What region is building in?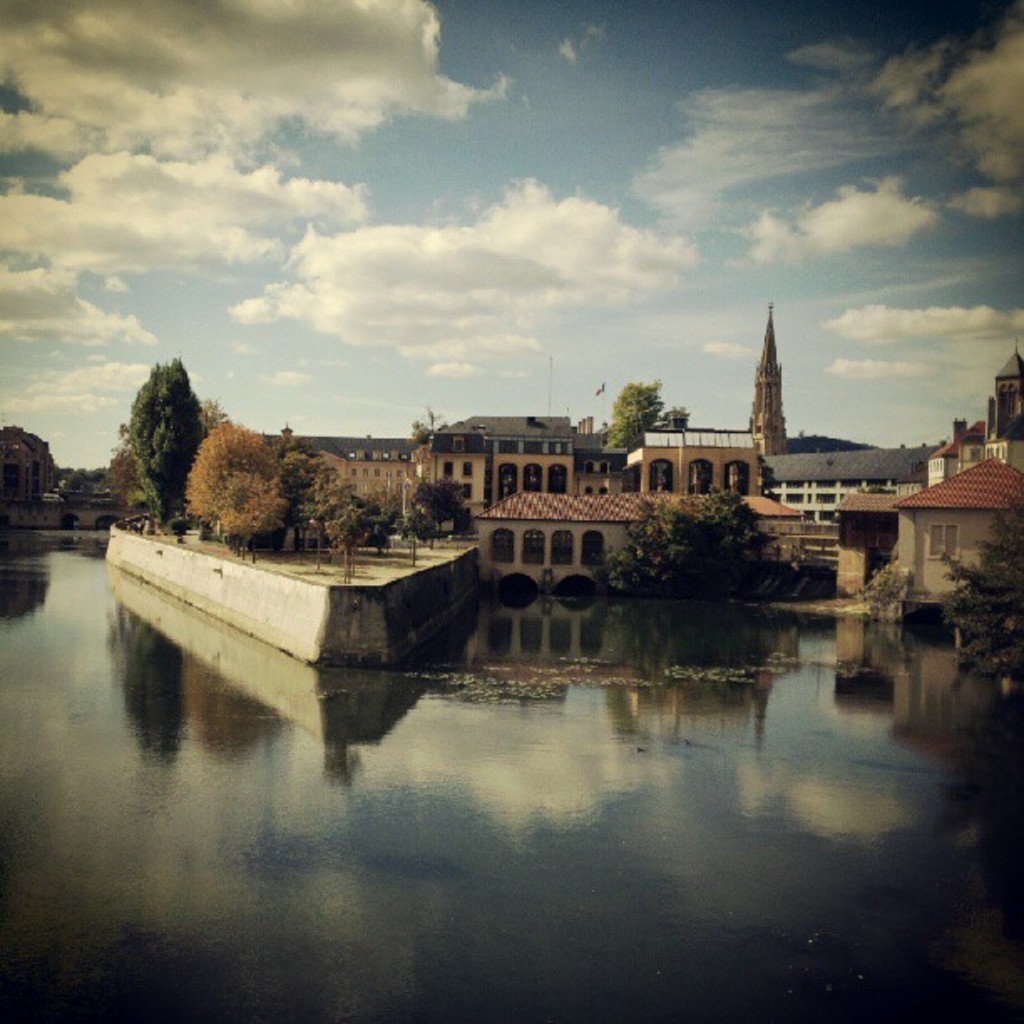
0, 417, 47, 512.
